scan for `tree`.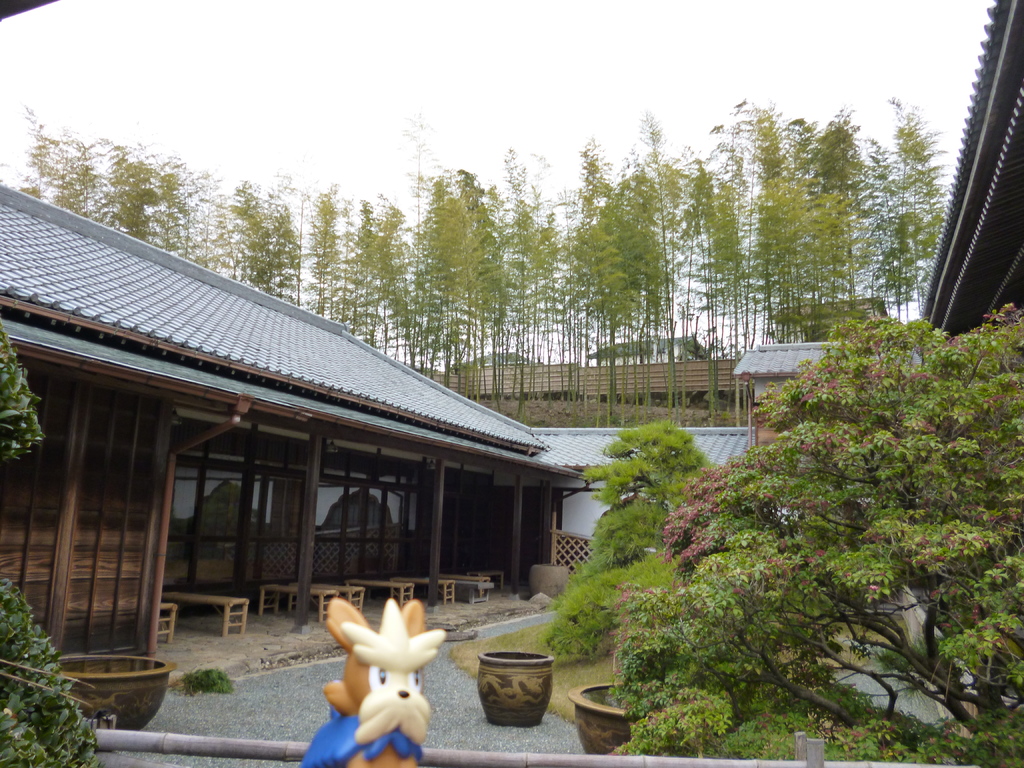
Scan result: region(557, 134, 623, 433).
